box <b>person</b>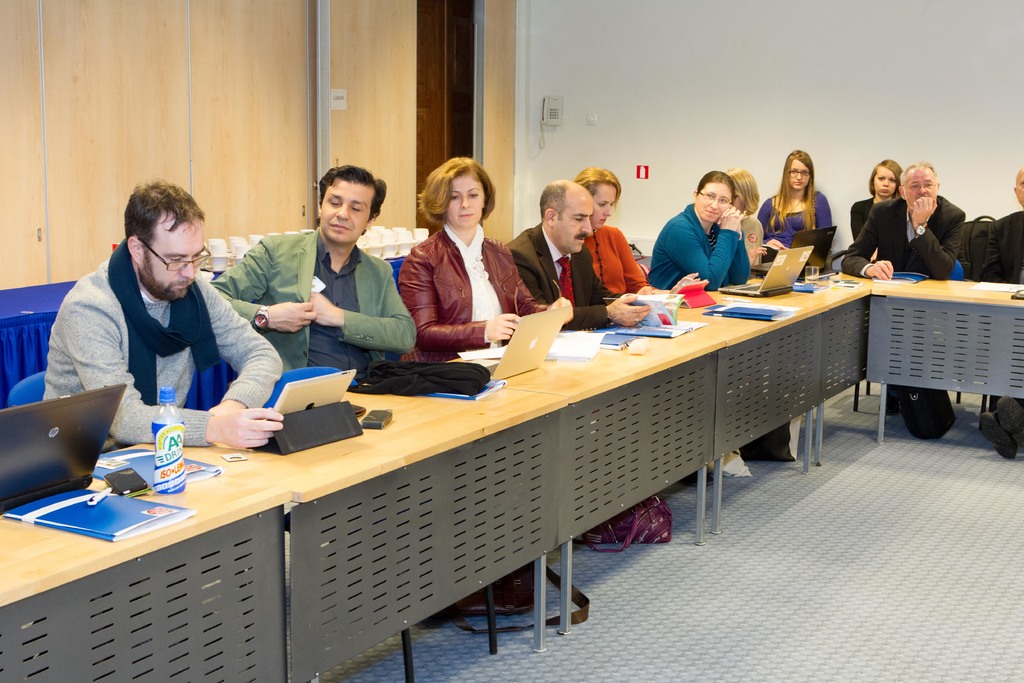
(x1=722, y1=165, x2=769, y2=290)
